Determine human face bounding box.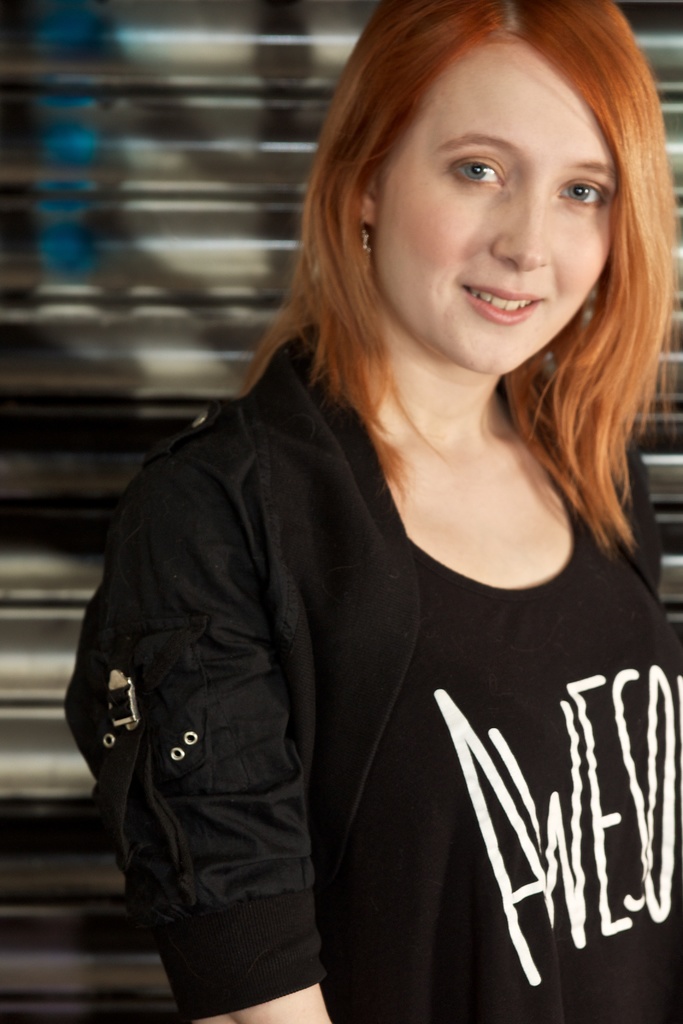
Determined: [367,29,632,378].
